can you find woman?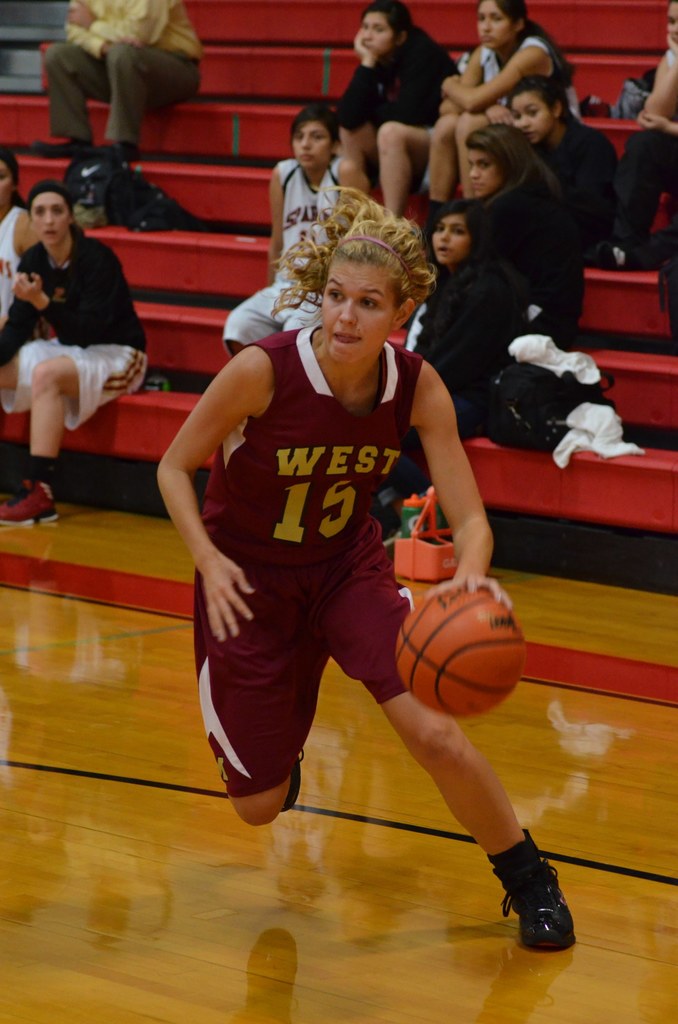
Yes, bounding box: rect(156, 195, 582, 952).
